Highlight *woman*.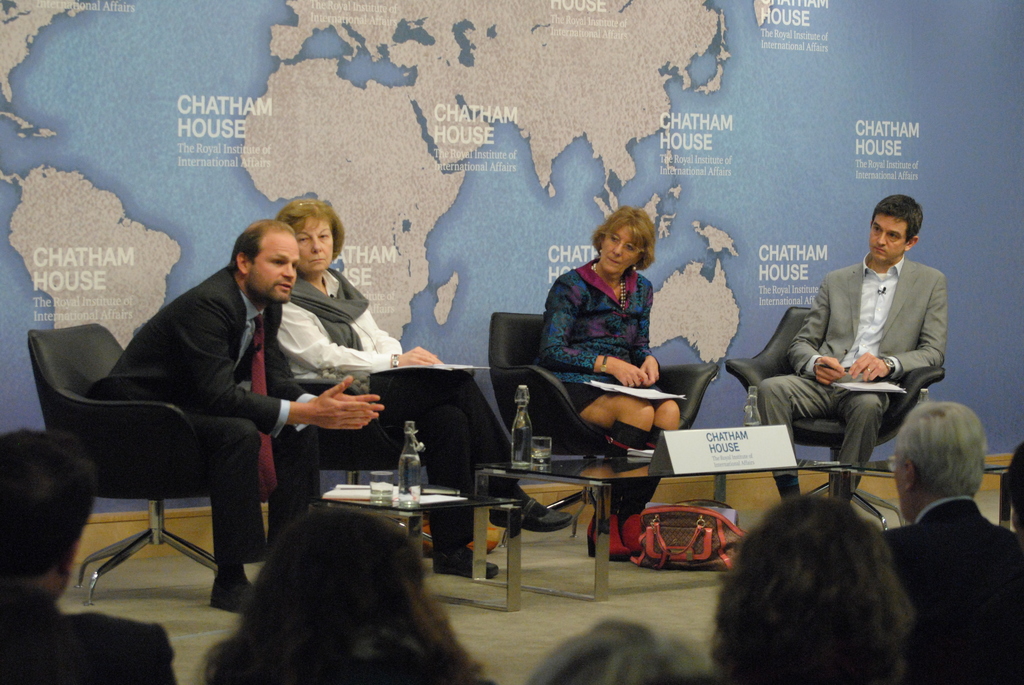
Highlighted region: bbox(712, 494, 911, 684).
